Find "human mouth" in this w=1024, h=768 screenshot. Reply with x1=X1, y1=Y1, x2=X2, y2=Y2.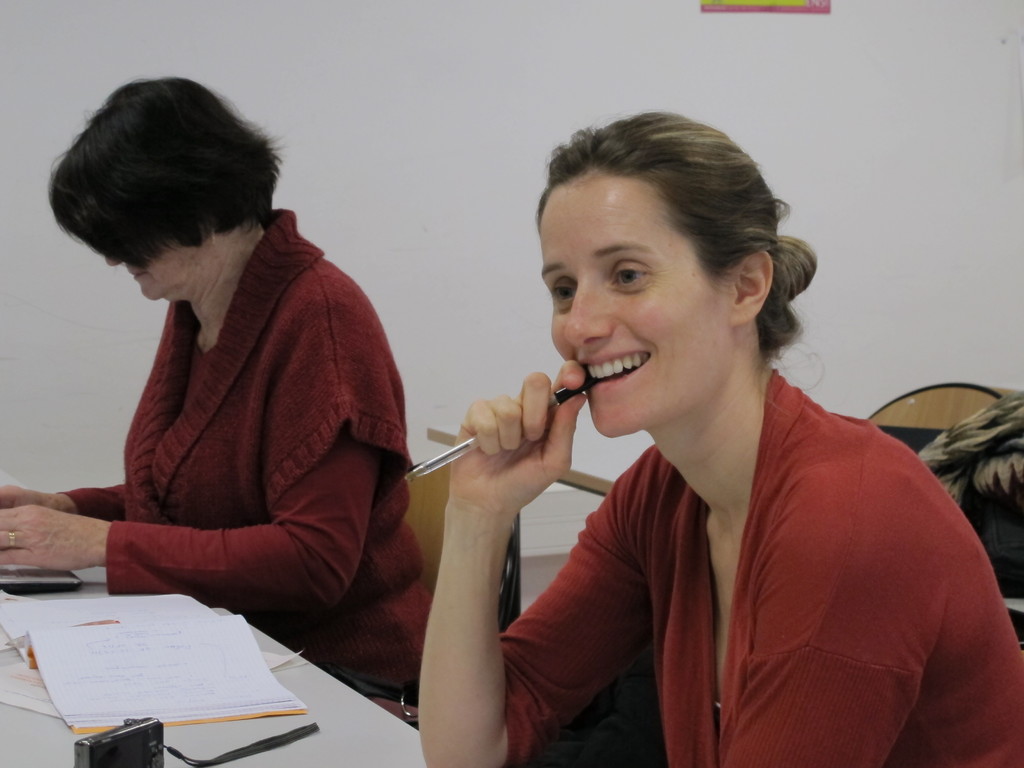
x1=129, y1=266, x2=150, y2=279.
